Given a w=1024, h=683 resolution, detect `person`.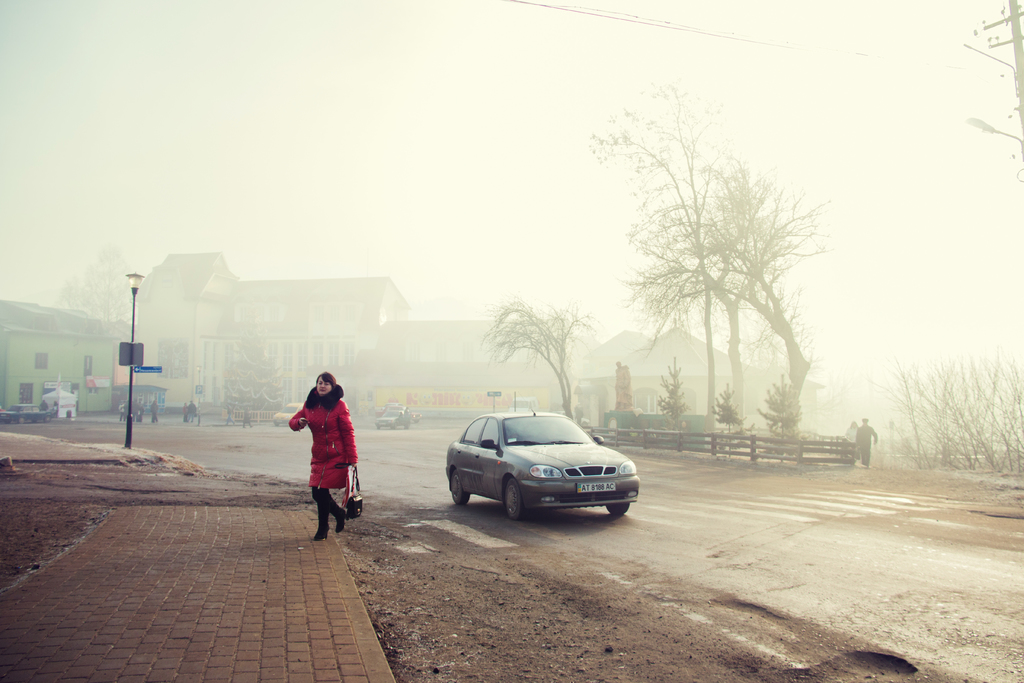
region(844, 424, 856, 452).
